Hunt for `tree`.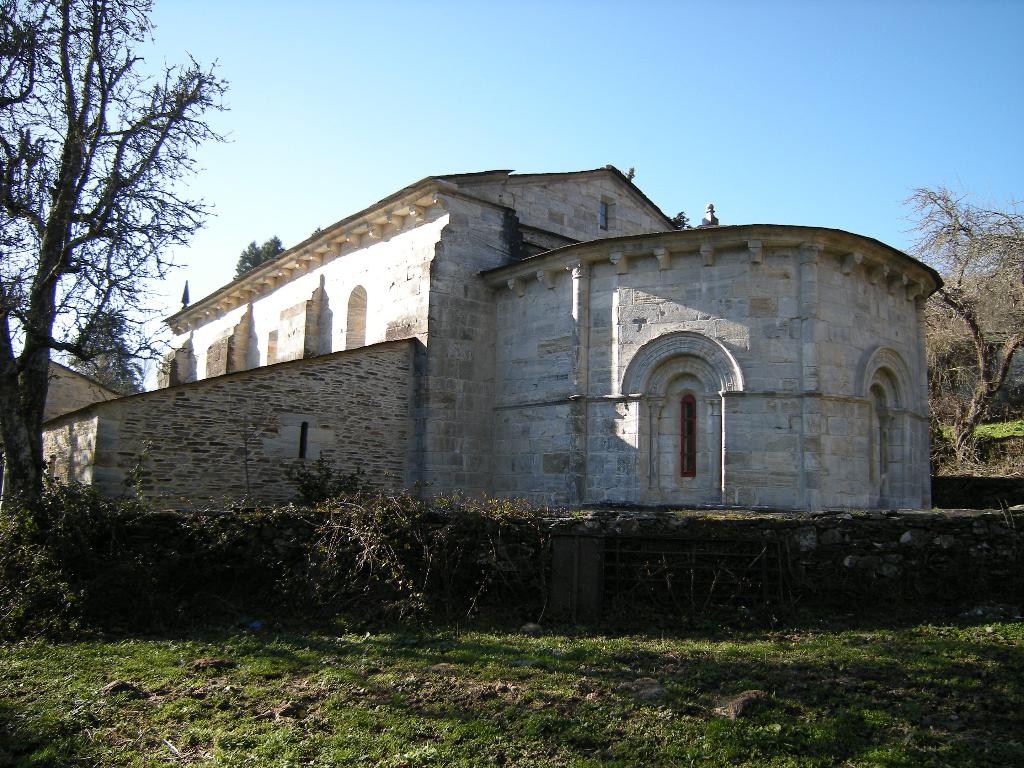
Hunted down at region(900, 177, 1023, 468).
